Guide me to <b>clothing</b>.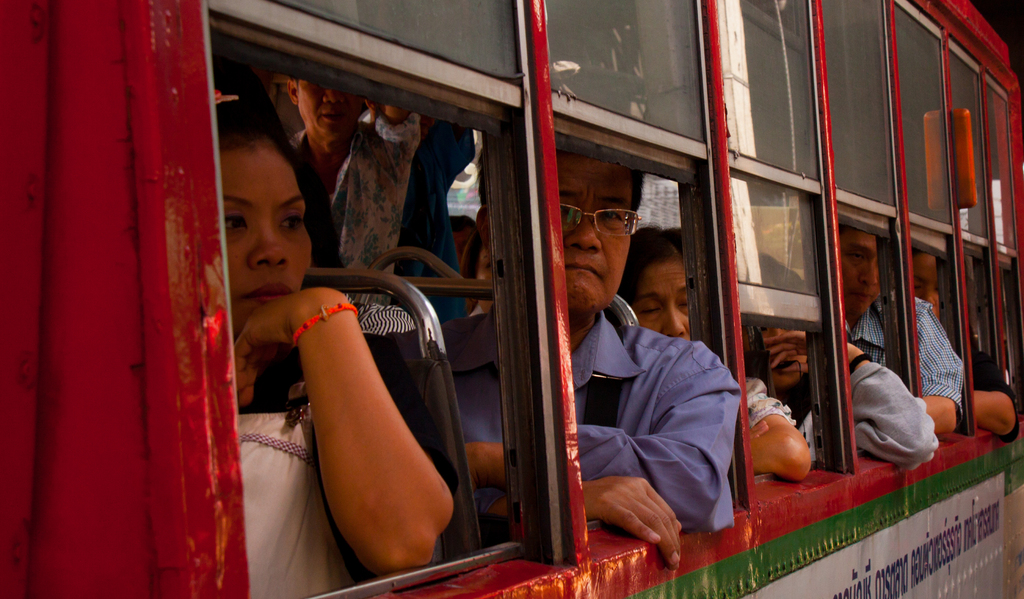
Guidance: x1=218, y1=70, x2=456, y2=598.
